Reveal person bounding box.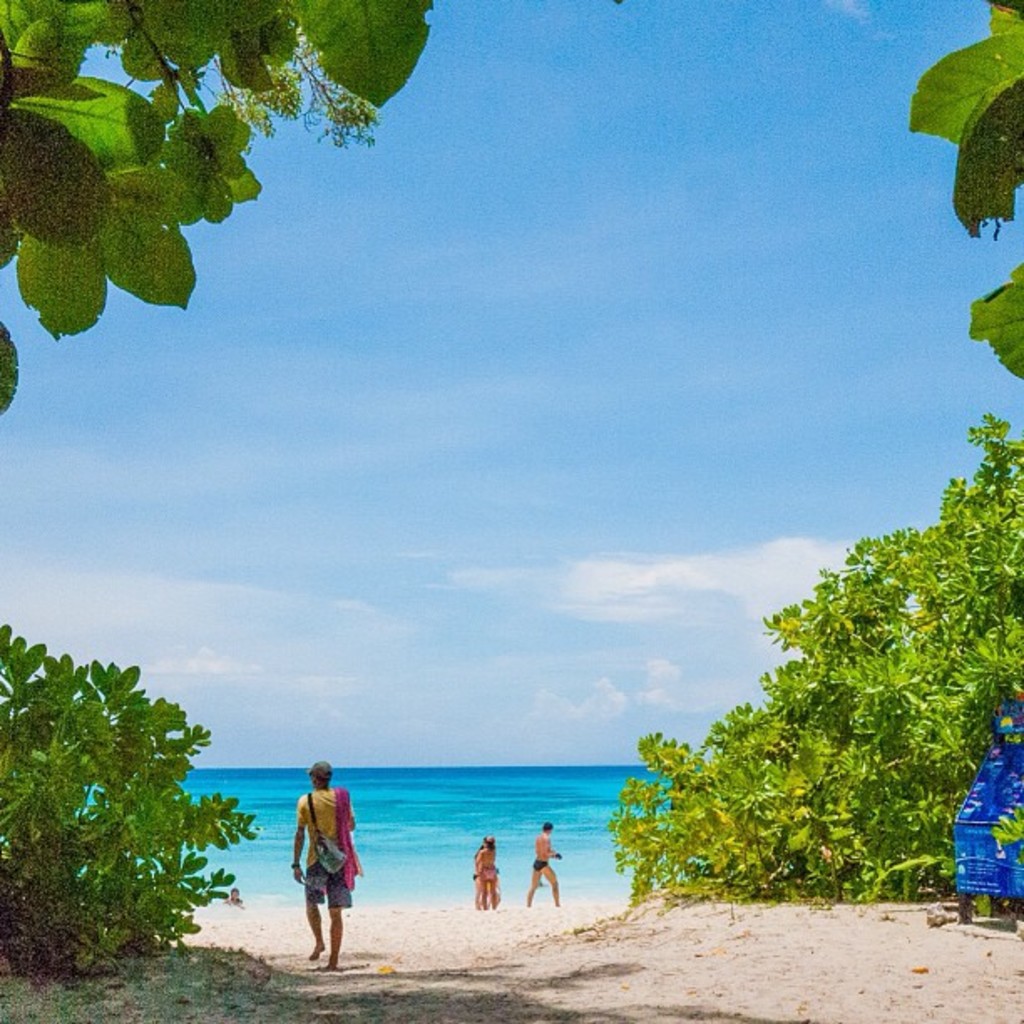
Revealed: Rect(479, 840, 499, 892).
